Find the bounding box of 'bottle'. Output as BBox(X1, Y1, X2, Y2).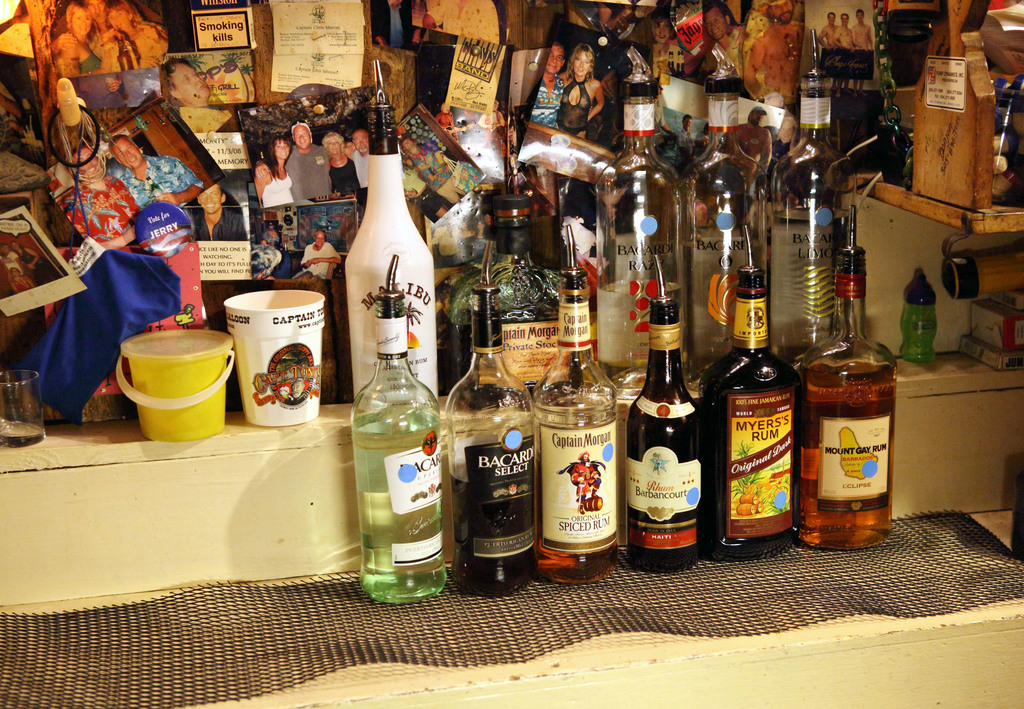
BBox(533, 229, 621, 583).
